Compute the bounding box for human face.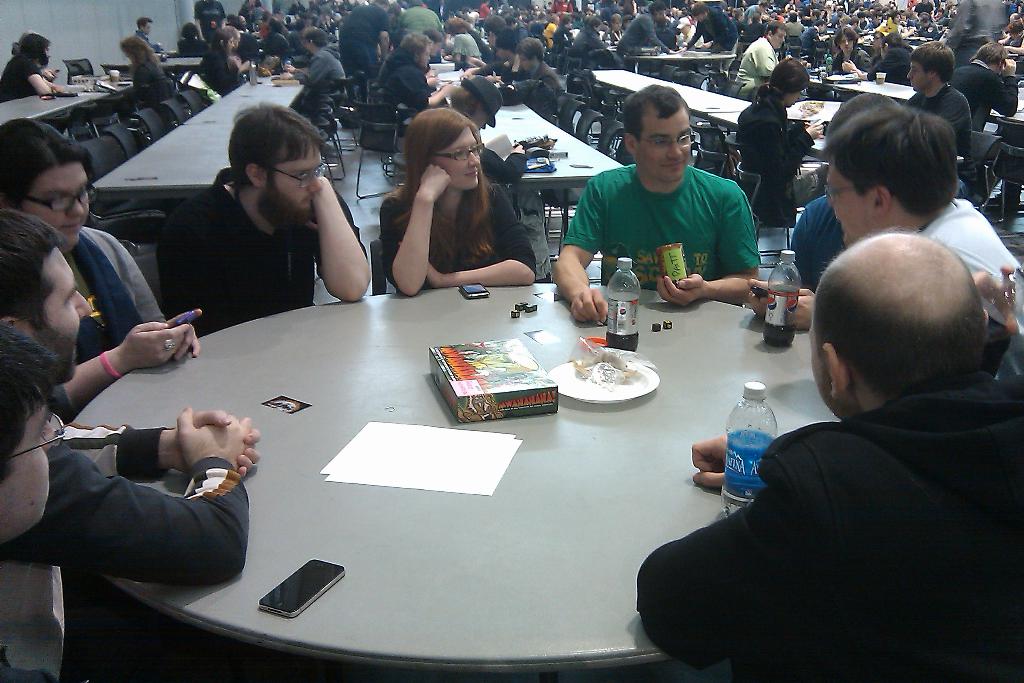
BBox(775, 29, 785, 47).
